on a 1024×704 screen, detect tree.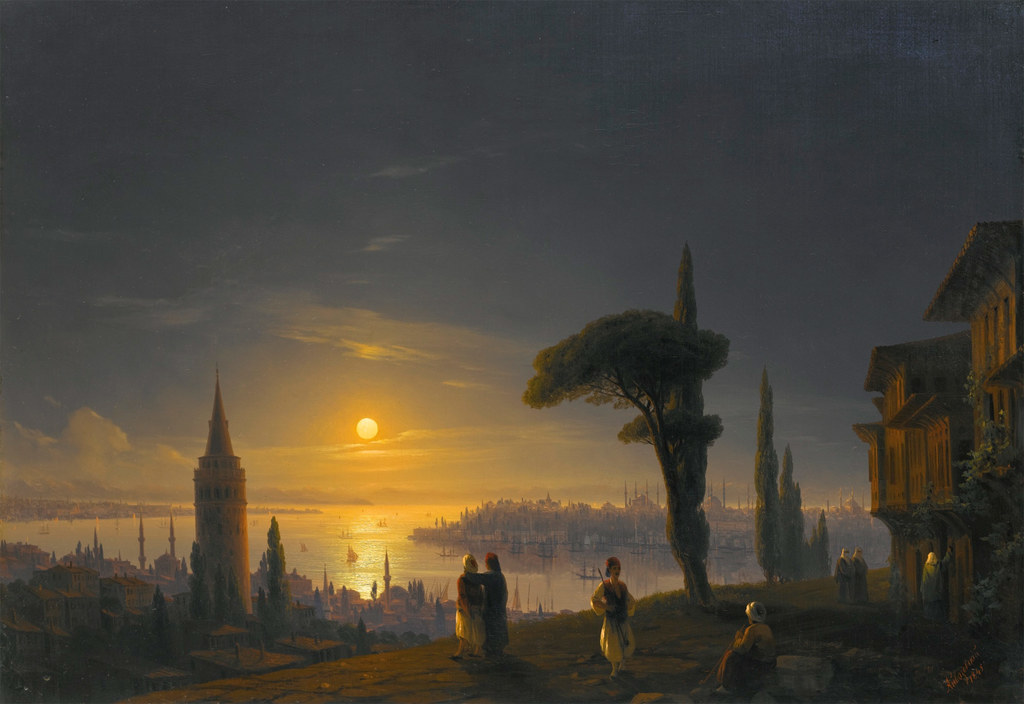
(276,543,287,572).
